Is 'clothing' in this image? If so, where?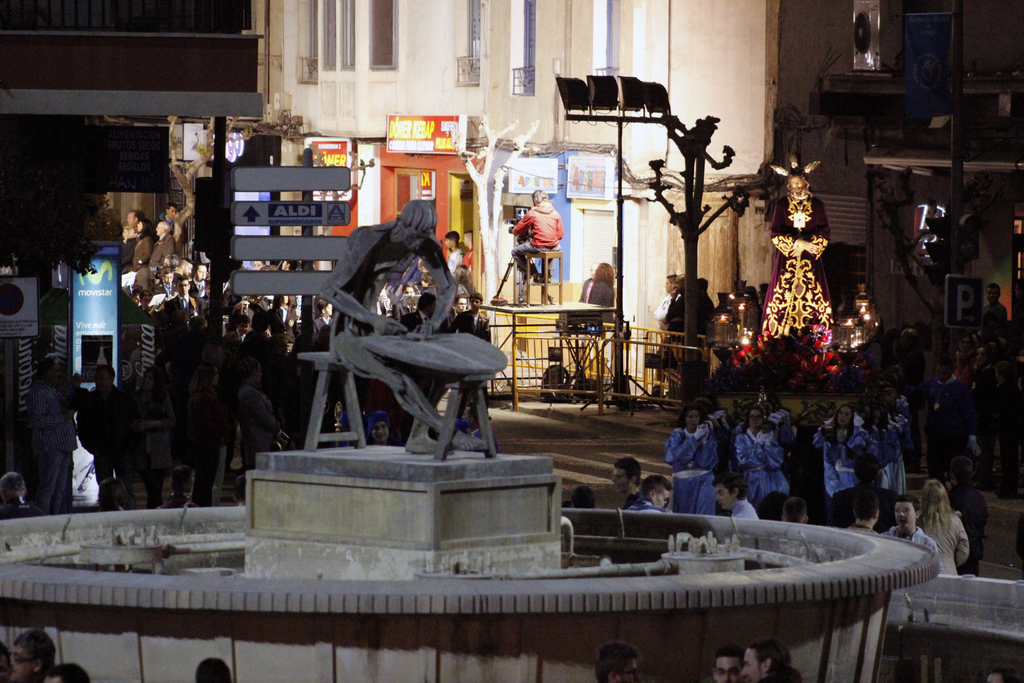
Yes, at [x1=735, y1=420, x2=790, y2=513].
